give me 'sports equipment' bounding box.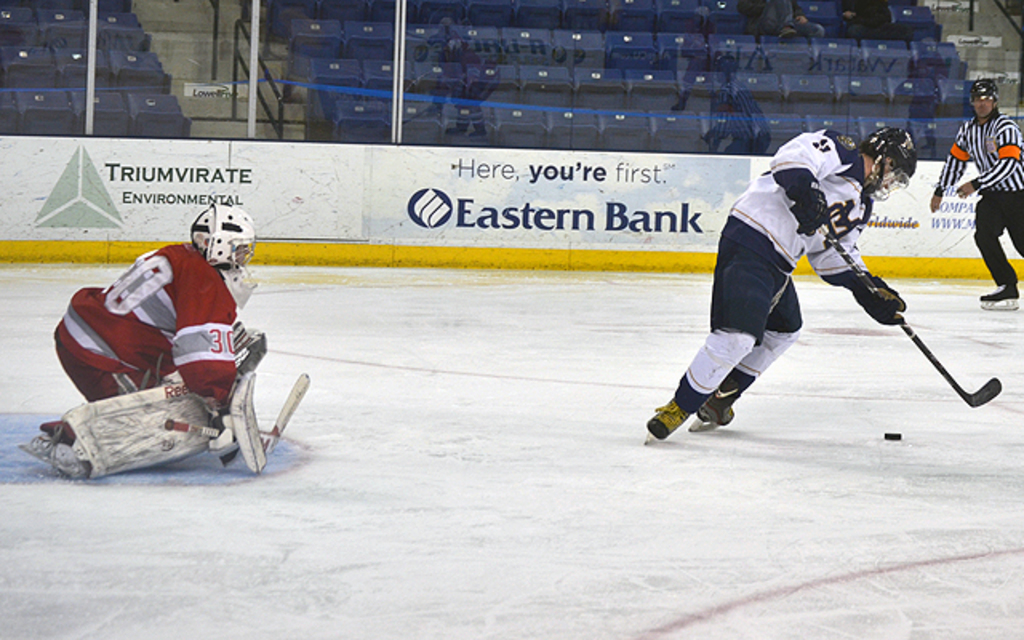
rect(163, 421, 221, 440).
